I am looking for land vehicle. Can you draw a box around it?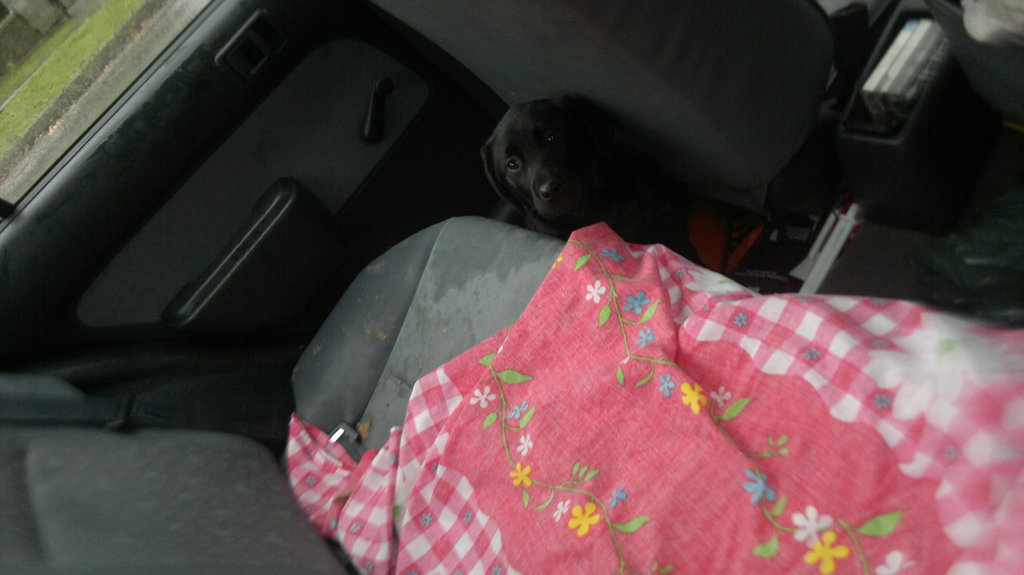
Sure, the bounding box is bbox=(0, 0, 1023, 574).
